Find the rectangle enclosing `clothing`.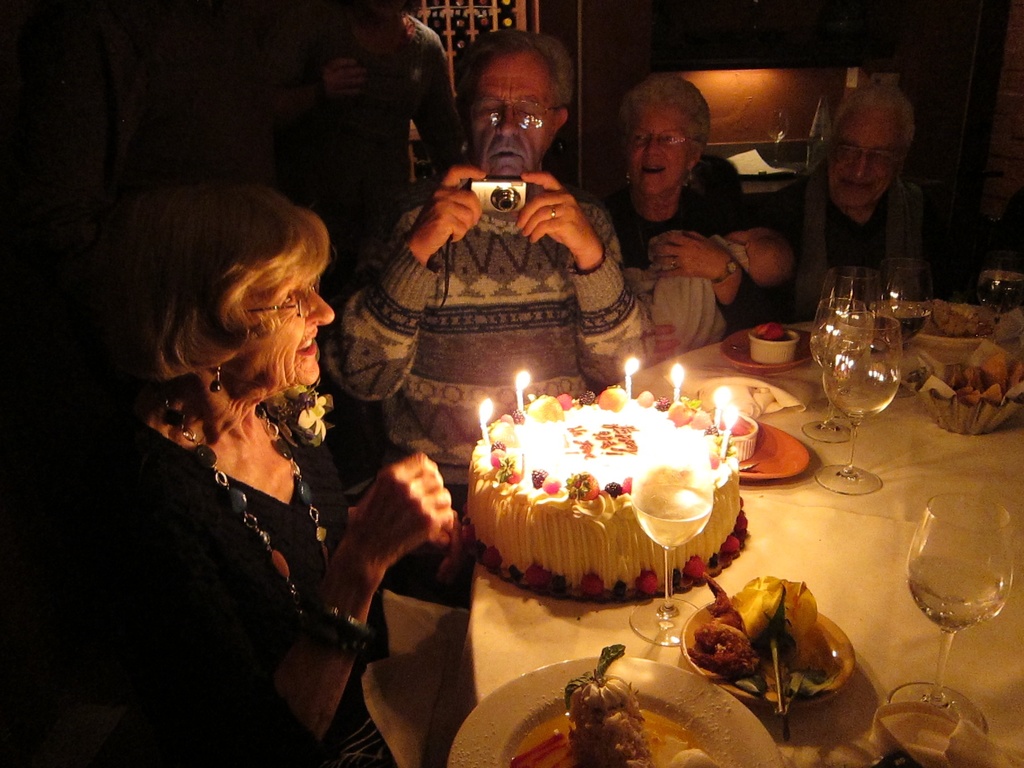
x1=0, y1=420, x2=404, y2=767.
